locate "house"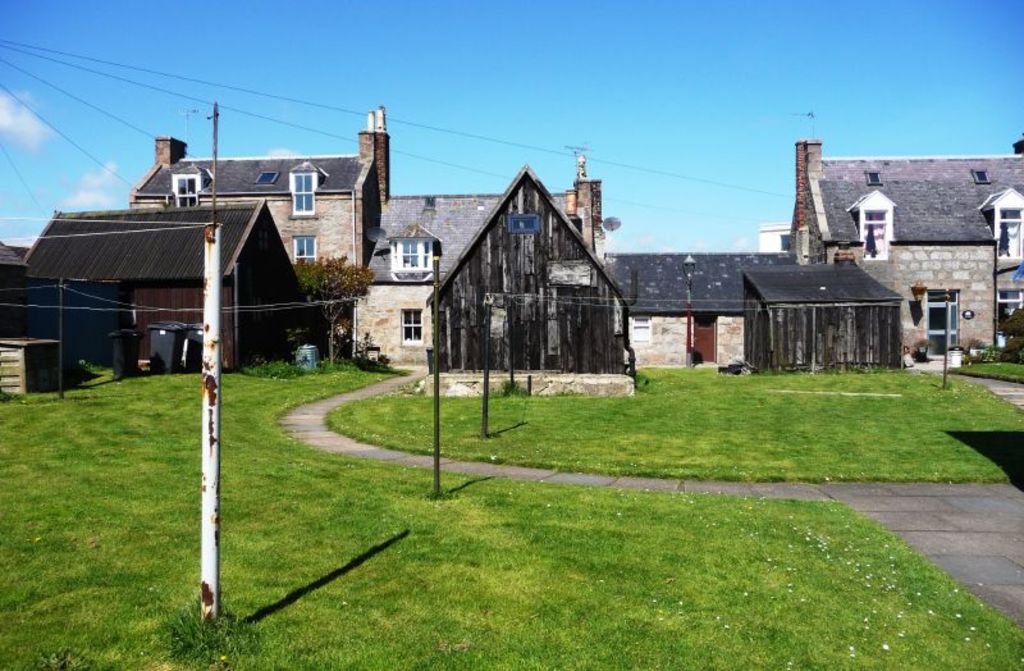
[x1=127, y1=99, x2=397, y2=293]
